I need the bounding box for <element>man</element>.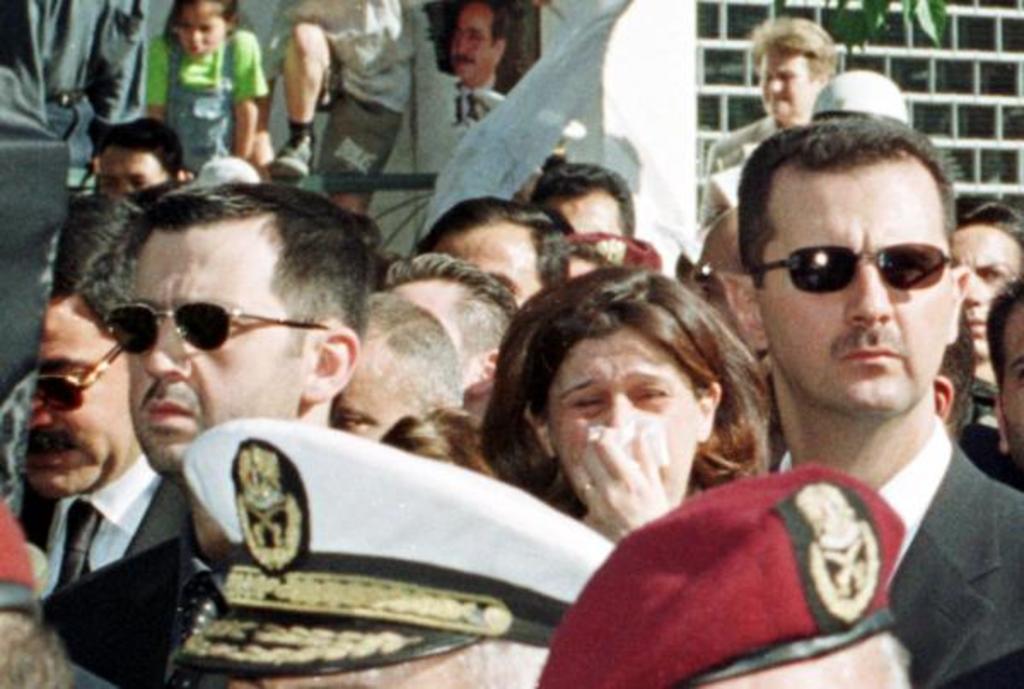
Here it is: pyautogui.locateOnScreen(956, 194, 1022, 394).
